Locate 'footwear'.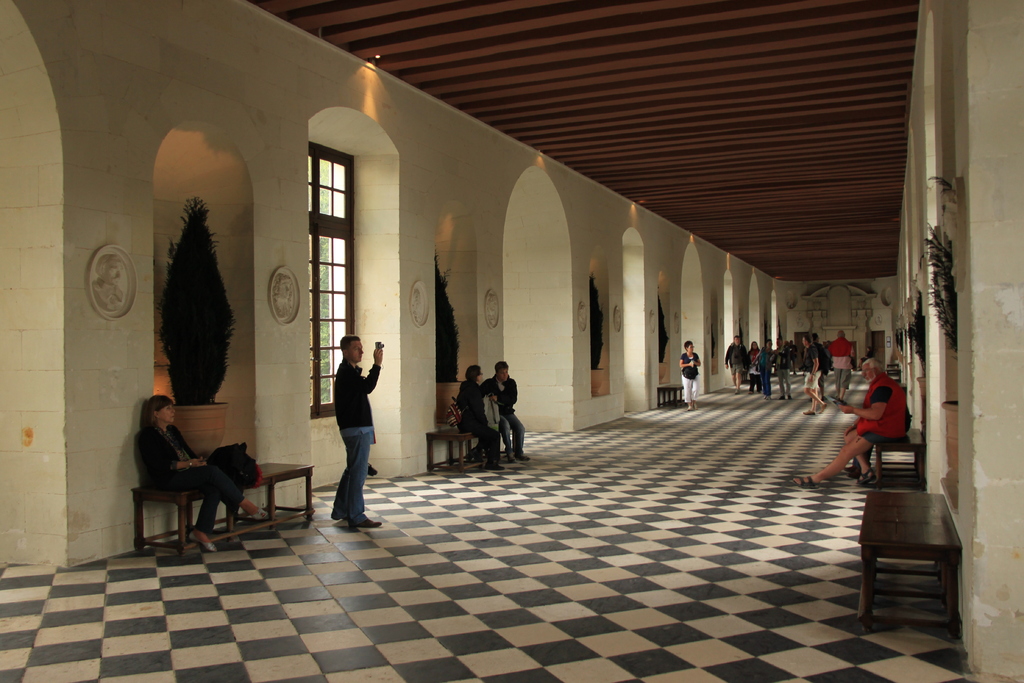
Bounding box: 794 479 819 489.
